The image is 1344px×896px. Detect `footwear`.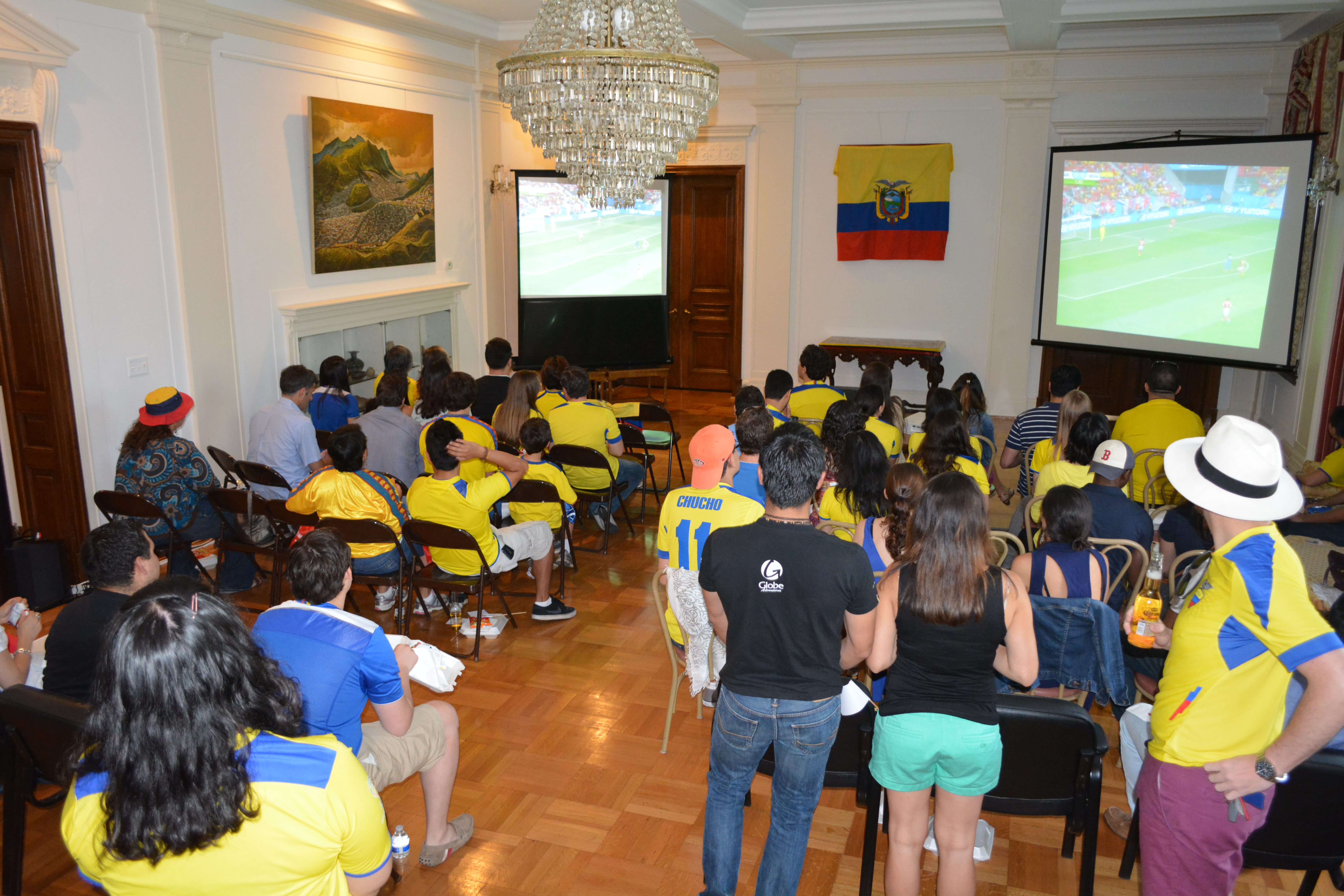
Detection: {"x1": 93, "y1": 132, "x2": 102, "y2": 138}.
